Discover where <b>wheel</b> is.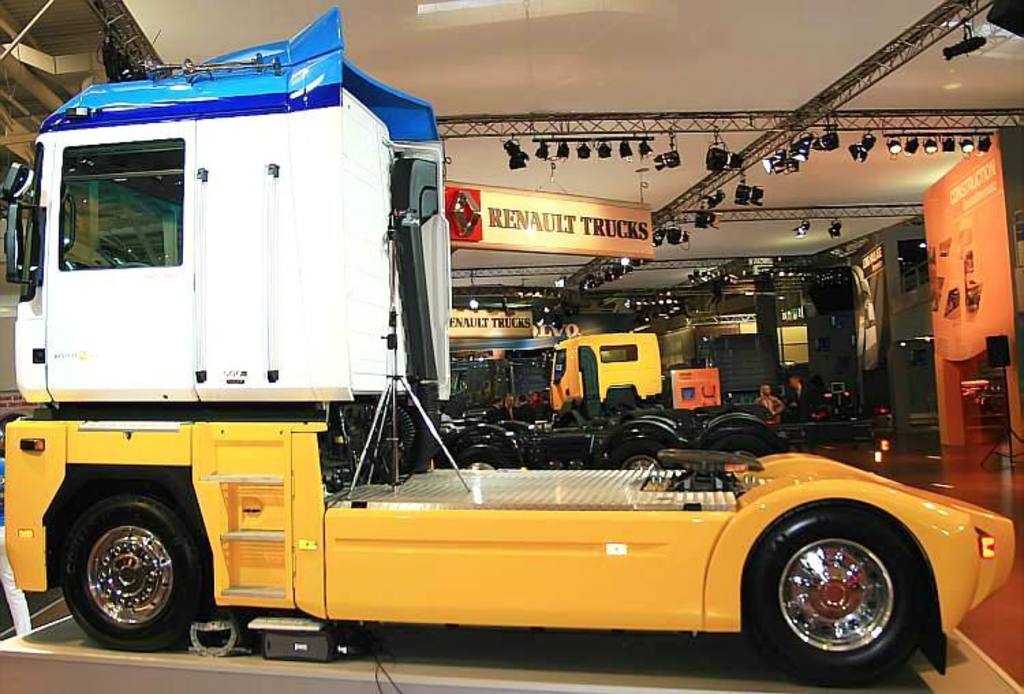
Discovered at region(606, 440, 674, 474).
